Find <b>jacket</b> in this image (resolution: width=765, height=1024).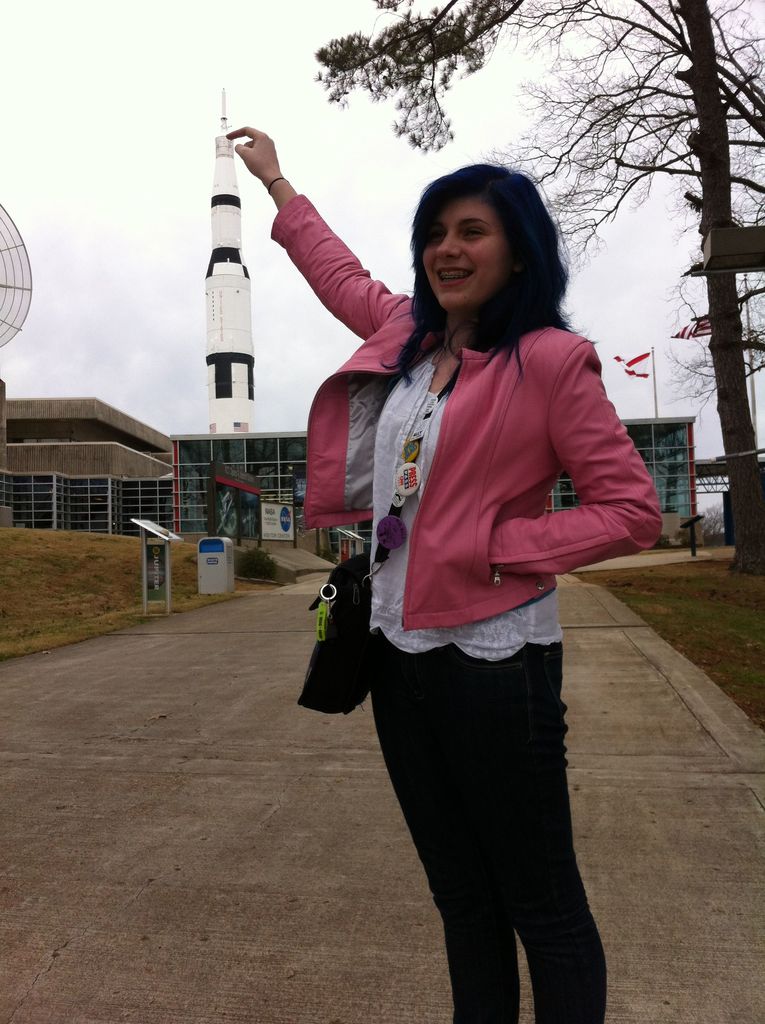
select_region(299, 210, 657, 662).
